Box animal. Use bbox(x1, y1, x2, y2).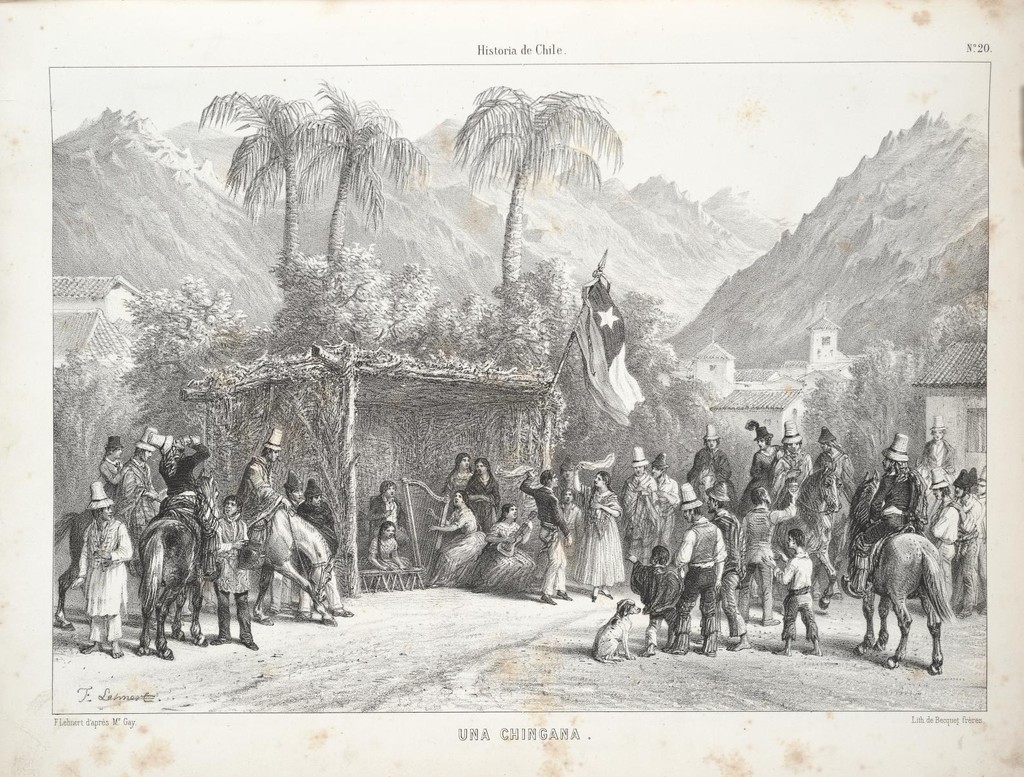
bbox(802, 470, 858, 611).
